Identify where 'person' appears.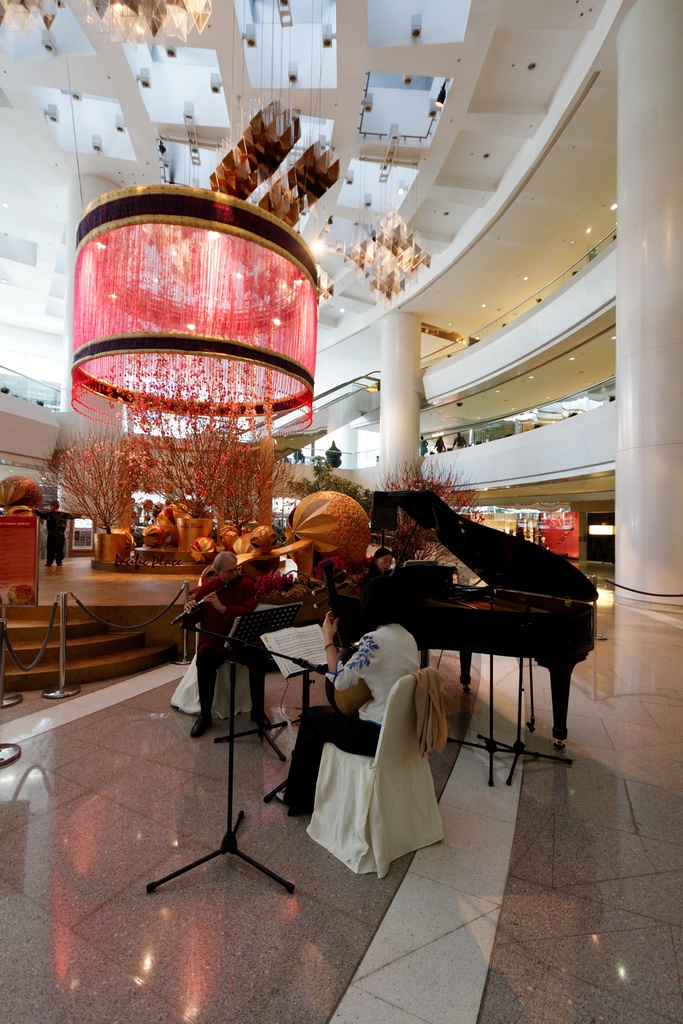
Appears at 268 580 422 820.
